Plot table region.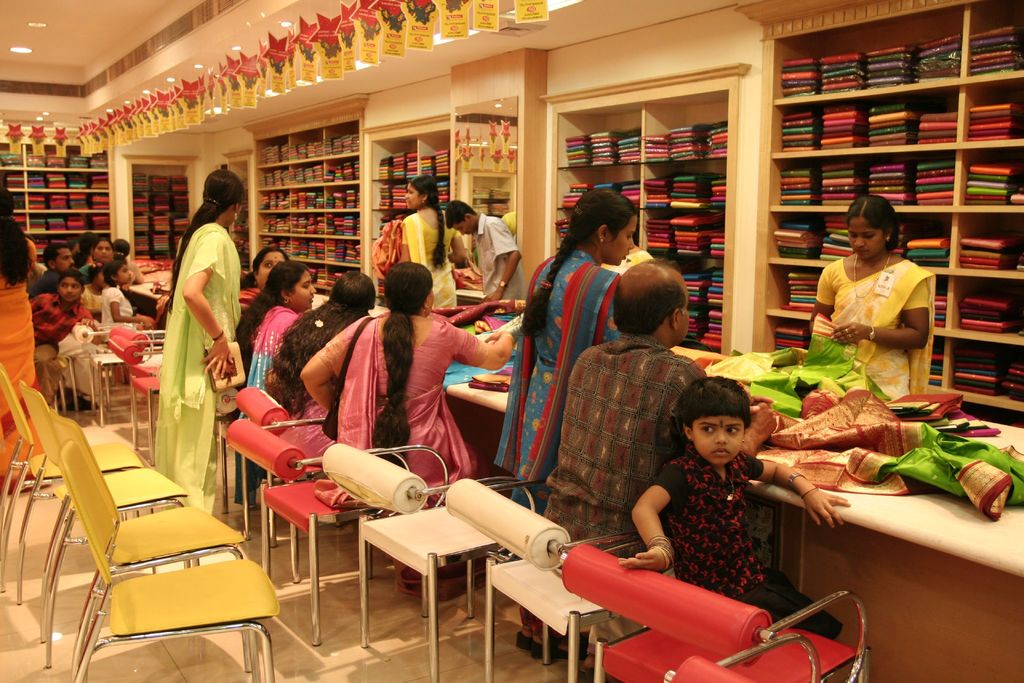
Plotted at box(123, 284, 511, 486).
